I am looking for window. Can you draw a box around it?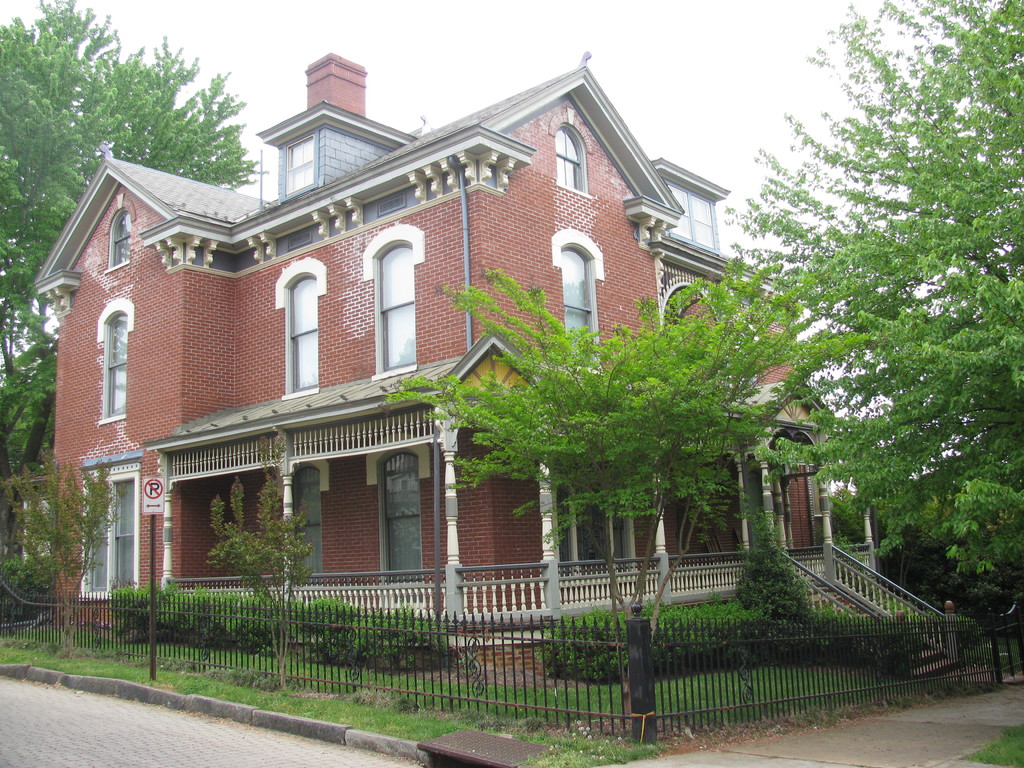
Sure, the bounding box is detection(561, 253, 592, 365).
